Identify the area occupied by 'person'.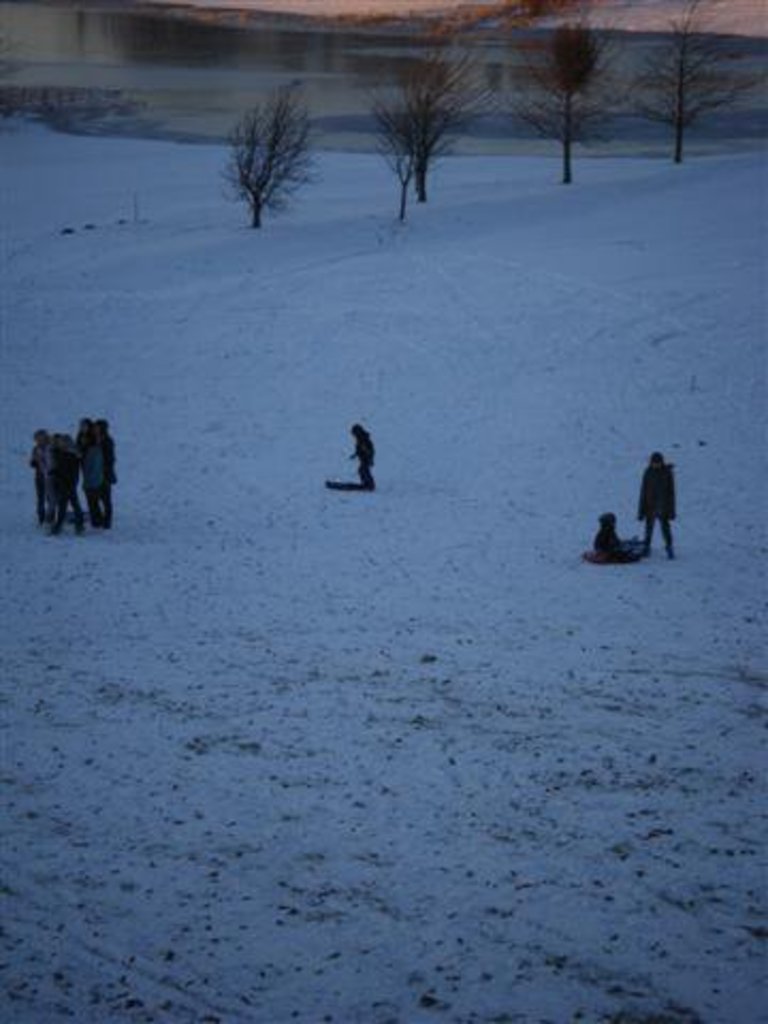
Area: box=[77, 420, 107, 516].
